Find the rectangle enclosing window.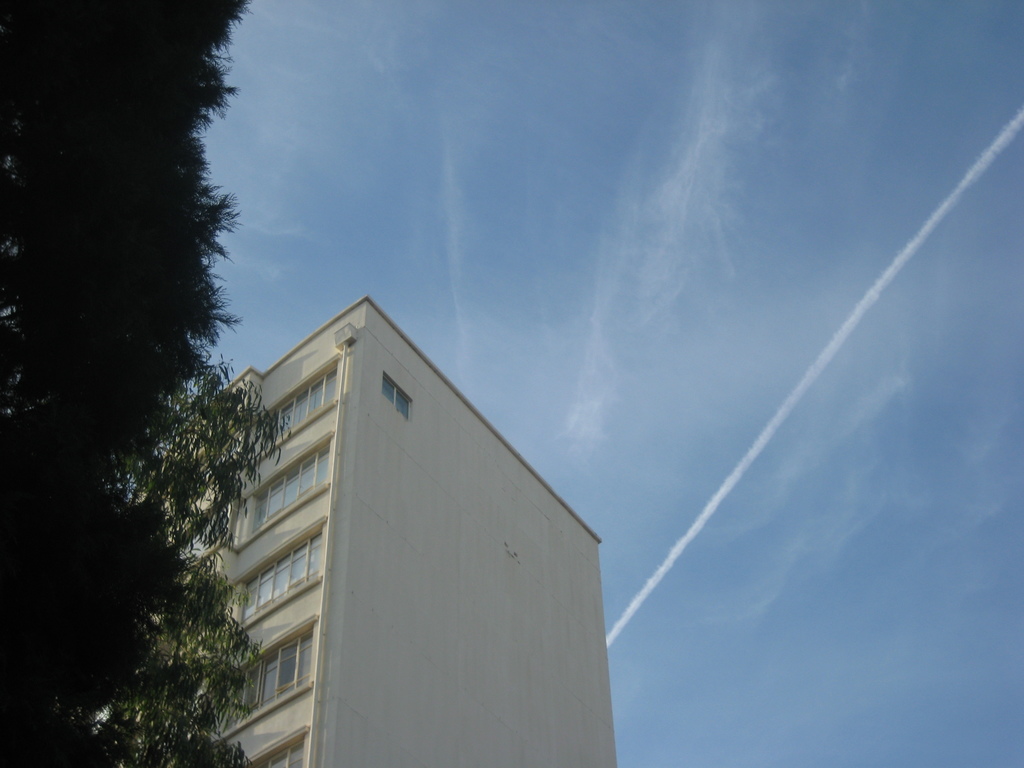
box=[234, 522, 333, 626].
